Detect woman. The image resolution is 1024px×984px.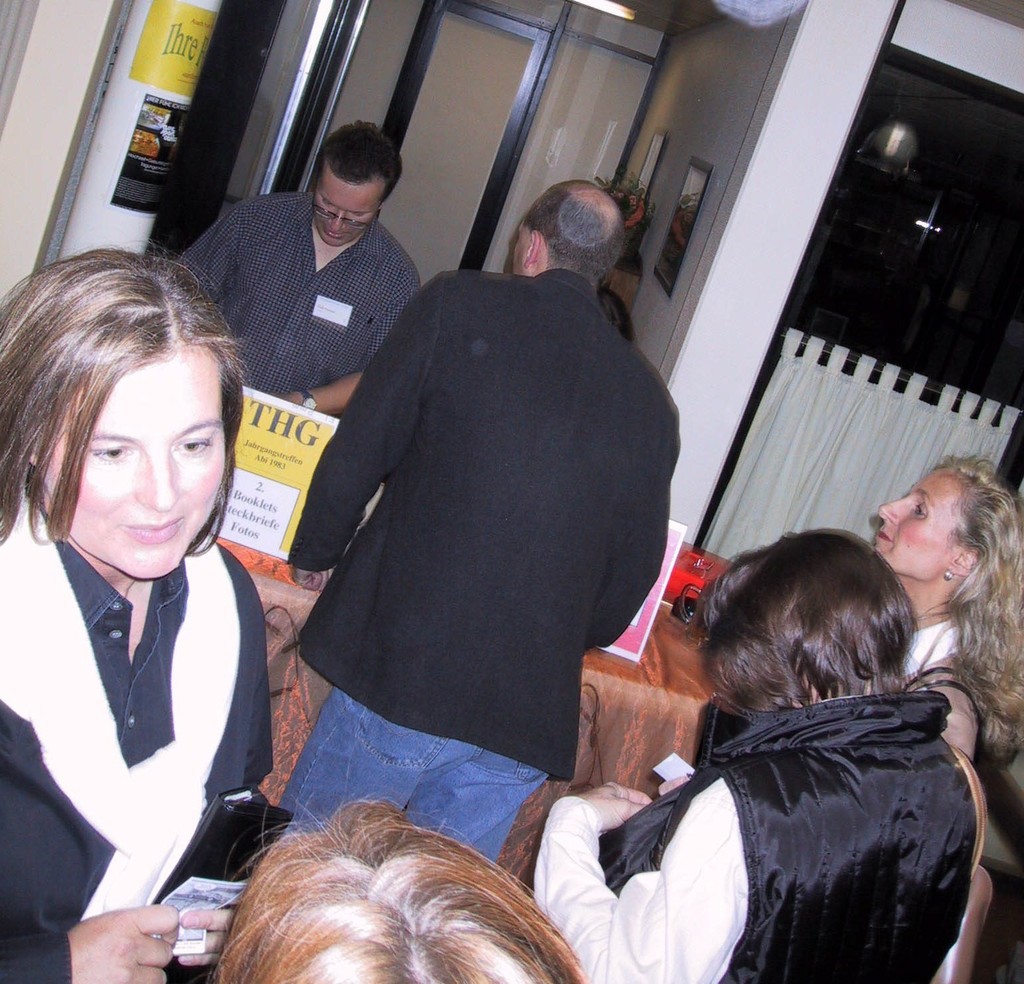
detection(530, 529, 983, 983).
